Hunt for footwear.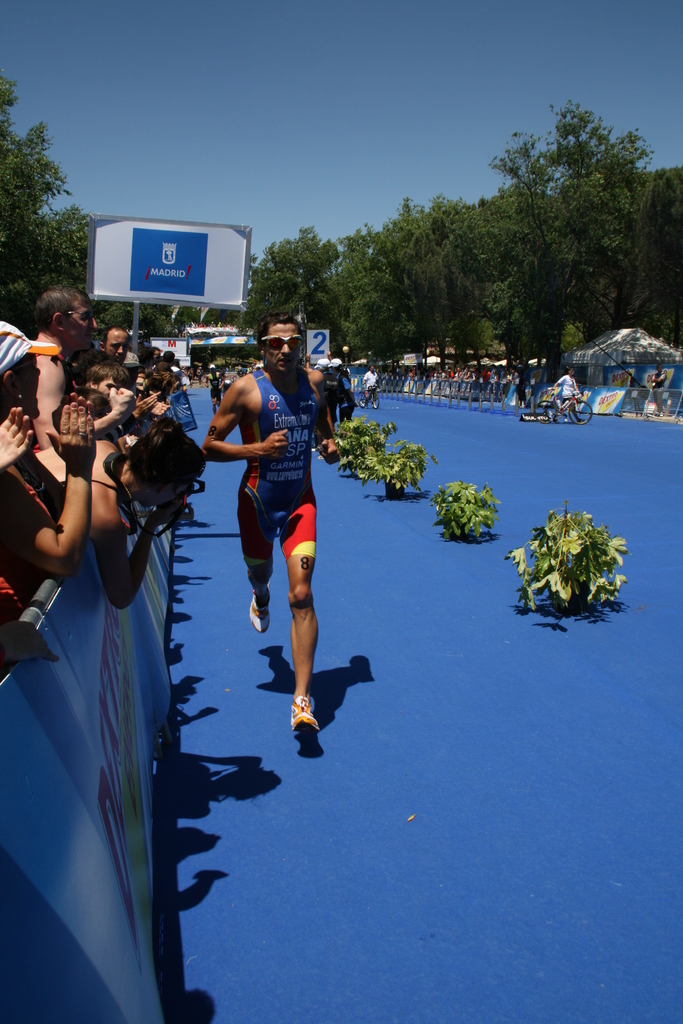
Hunted down at {"left": 292, "top": 698, "right": 320, "bottom": 736}.
